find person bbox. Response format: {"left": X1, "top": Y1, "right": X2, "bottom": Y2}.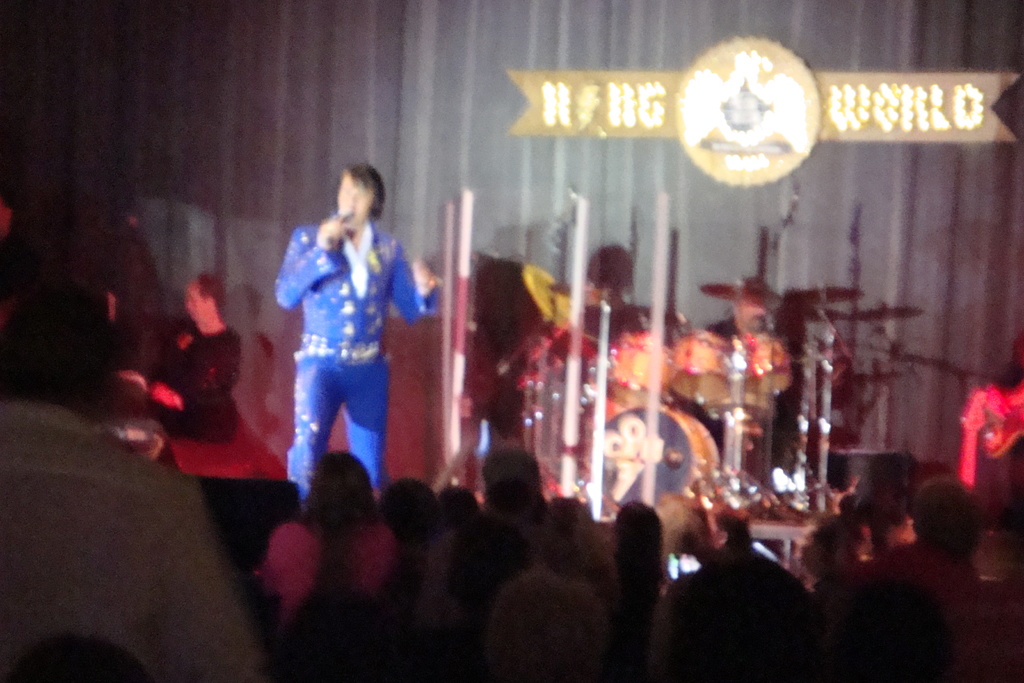
{"left": 274, "top": 150, "right": 427, "bottom": 525}.
